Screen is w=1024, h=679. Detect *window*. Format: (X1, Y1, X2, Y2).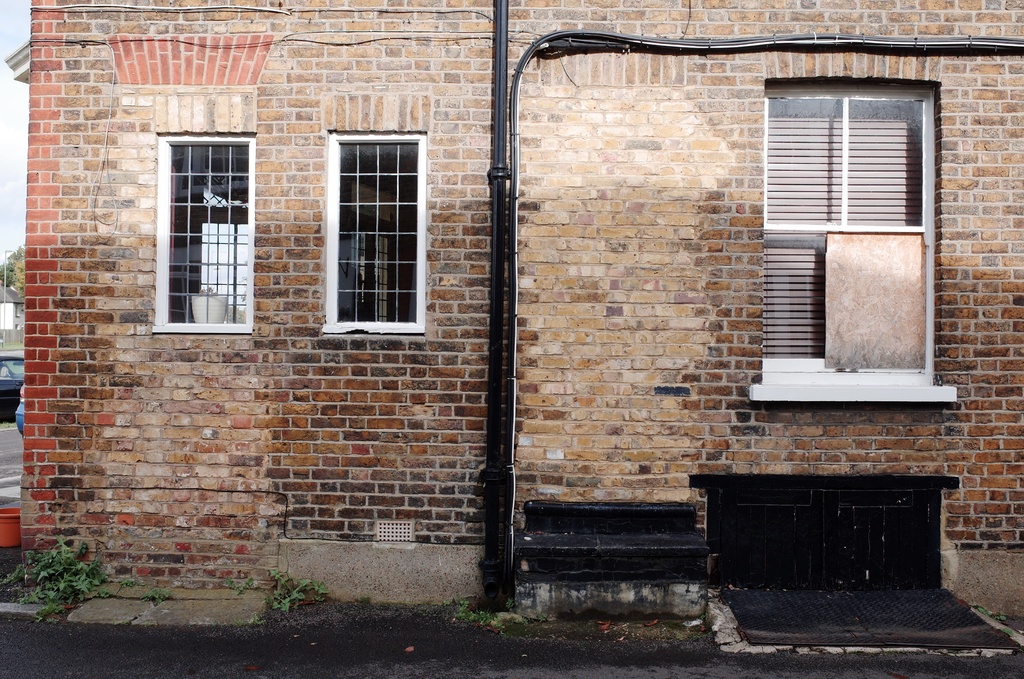
(350, 183, 394, 229).
